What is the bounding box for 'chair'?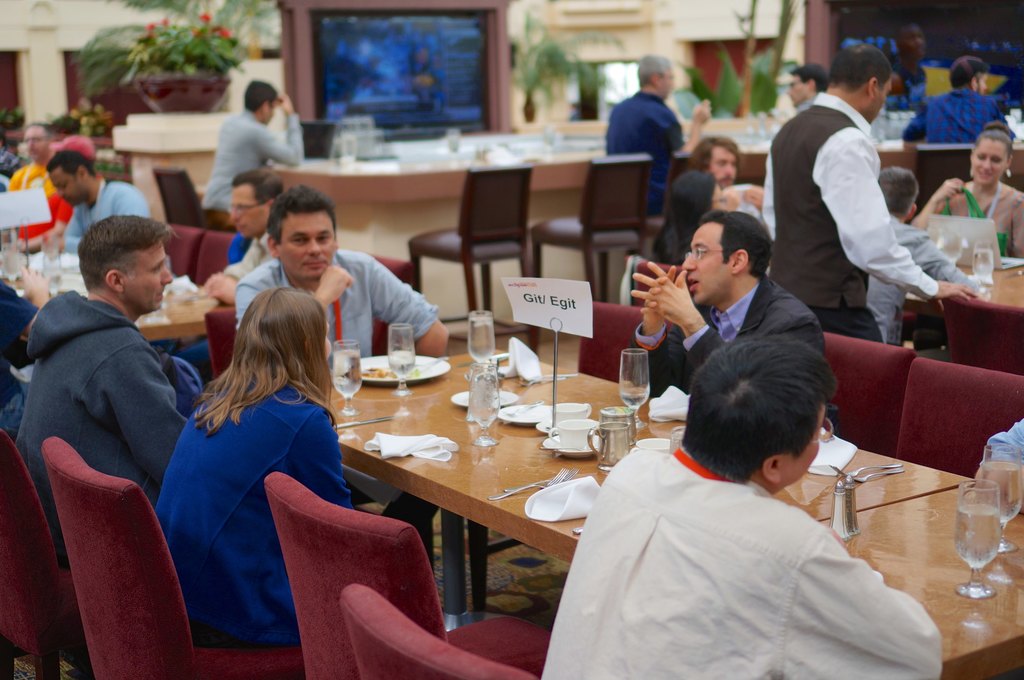
rect(820, 329, 913, 454).
